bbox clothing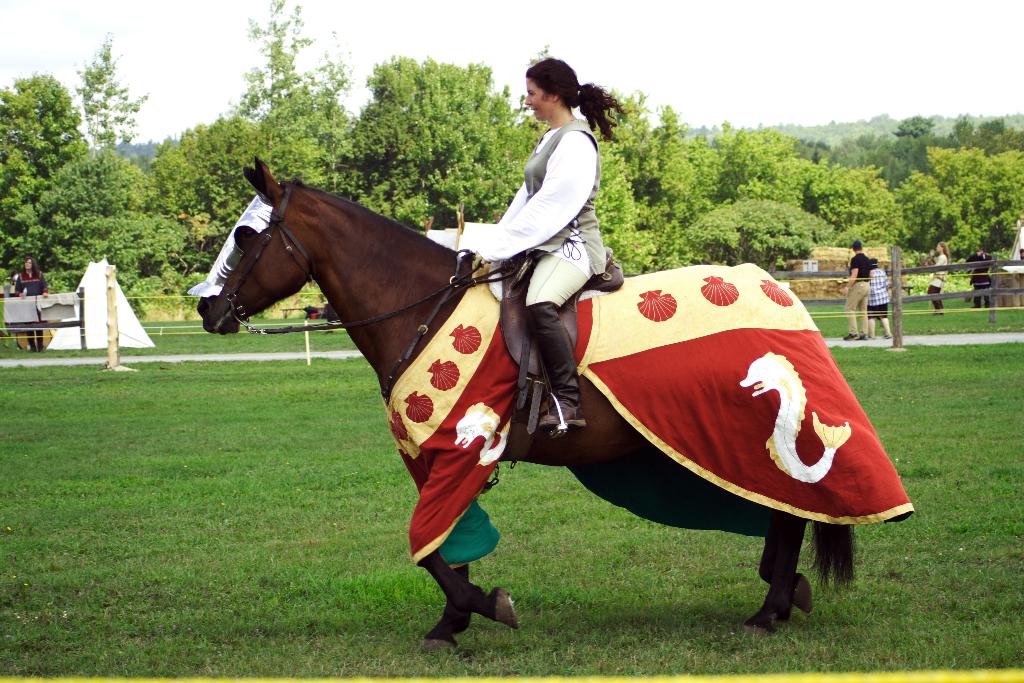
<region>849, 252, 872, 279</region>
